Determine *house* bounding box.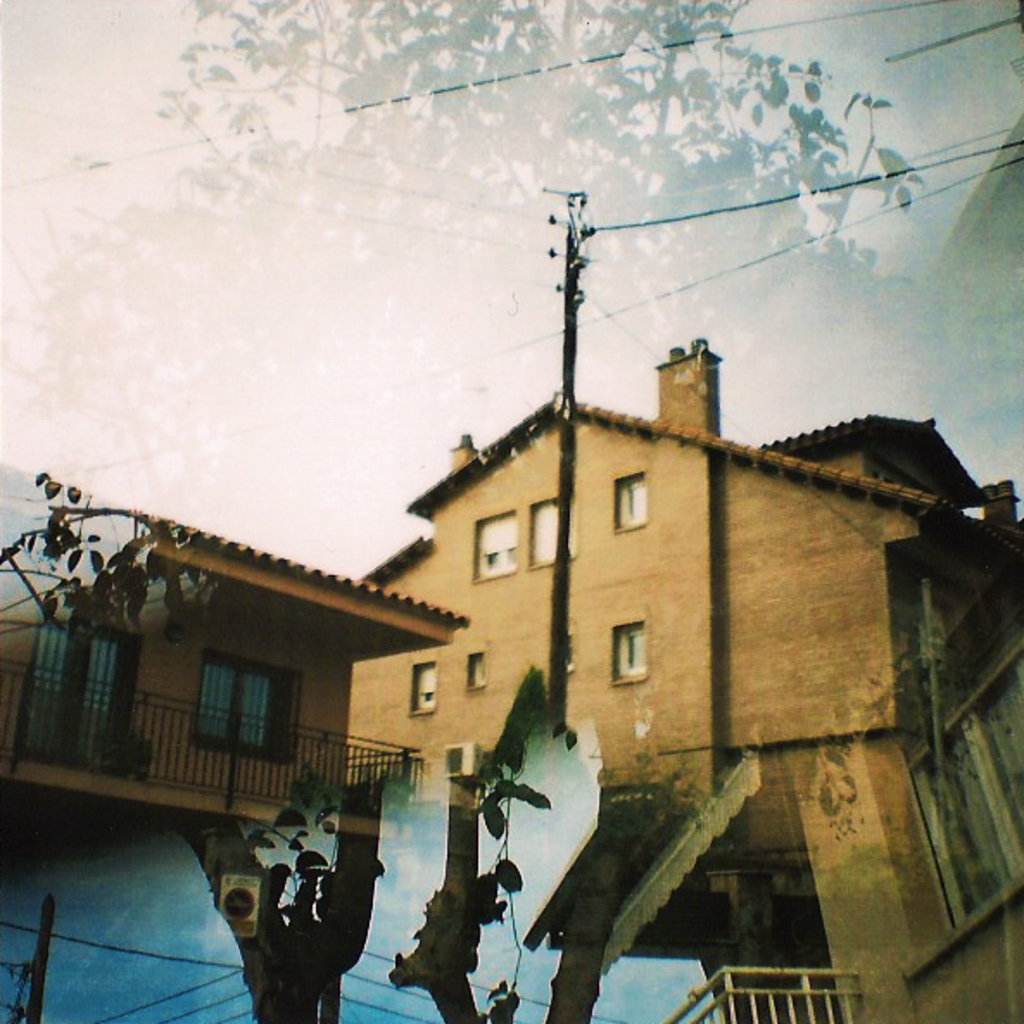
Determined: [left=0, top=513, right=466, bottom=846].
